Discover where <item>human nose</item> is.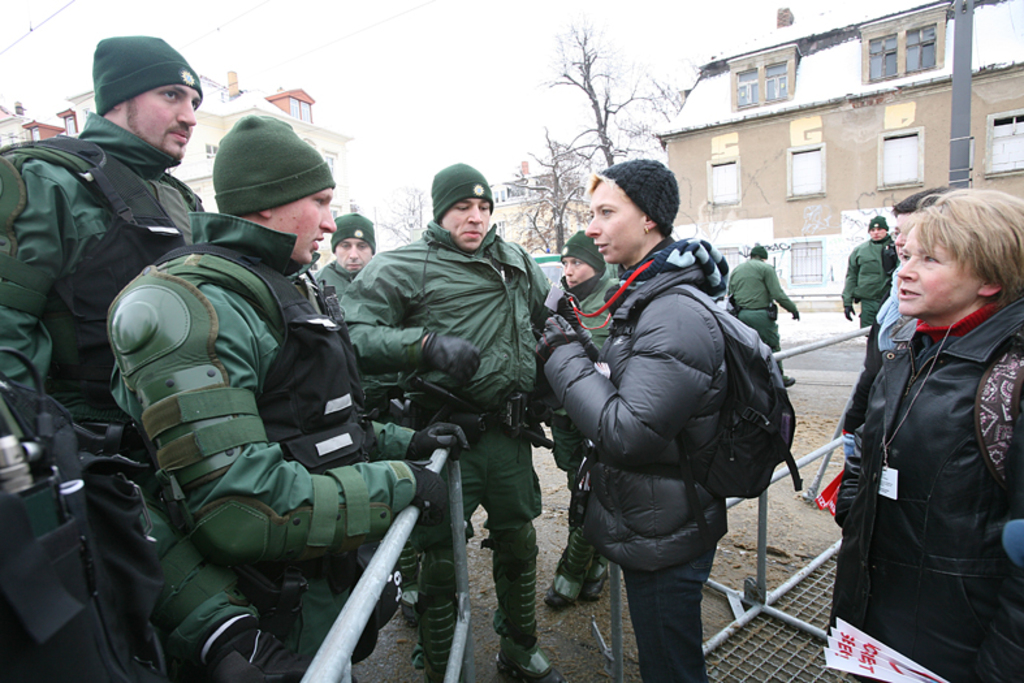
Discovered at select_region(586, 212, 597, 232).
